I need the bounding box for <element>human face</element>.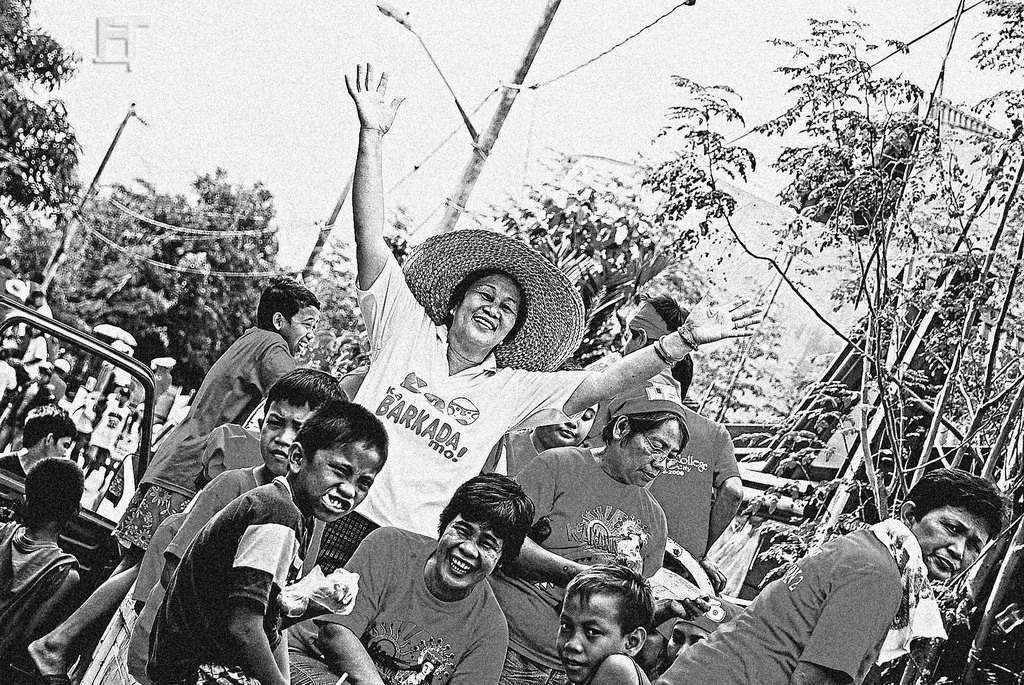
Here it is: box=[557, 590, 625, 684].
